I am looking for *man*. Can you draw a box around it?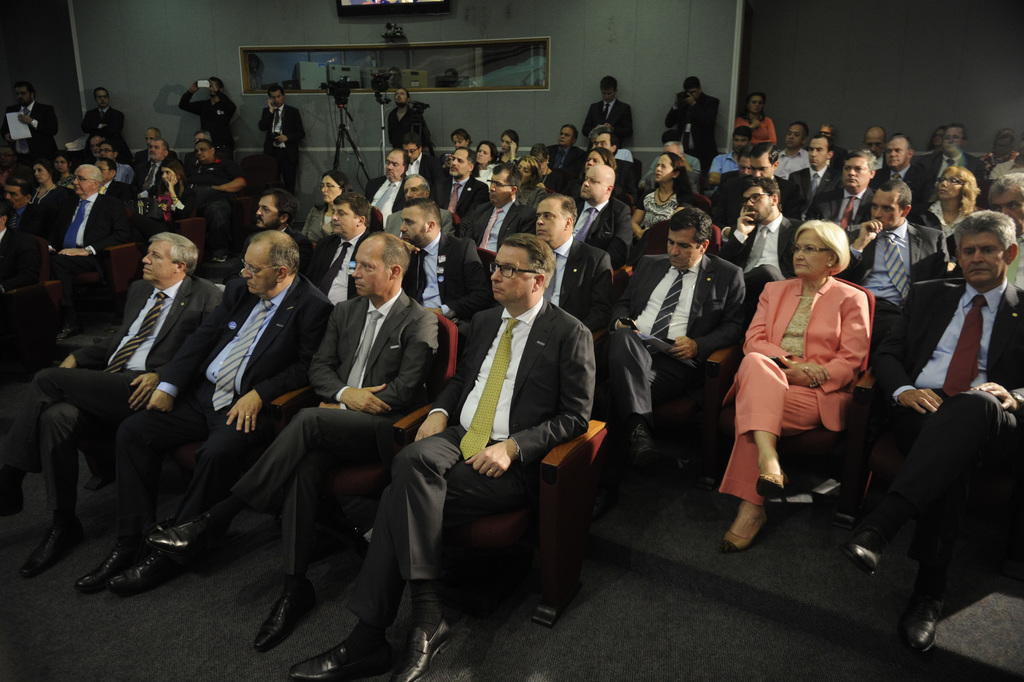
Sure, the bounding box is detection(128, 124, 188, 168).
